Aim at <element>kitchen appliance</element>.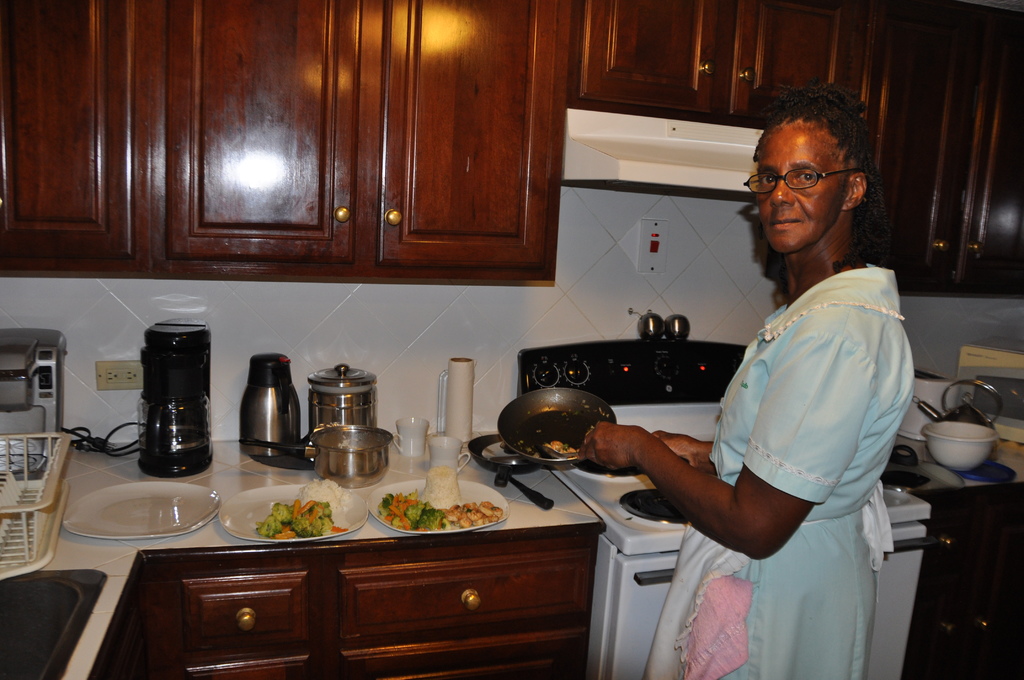
Aimed at <region>525, 316, 751, 401</region>.
